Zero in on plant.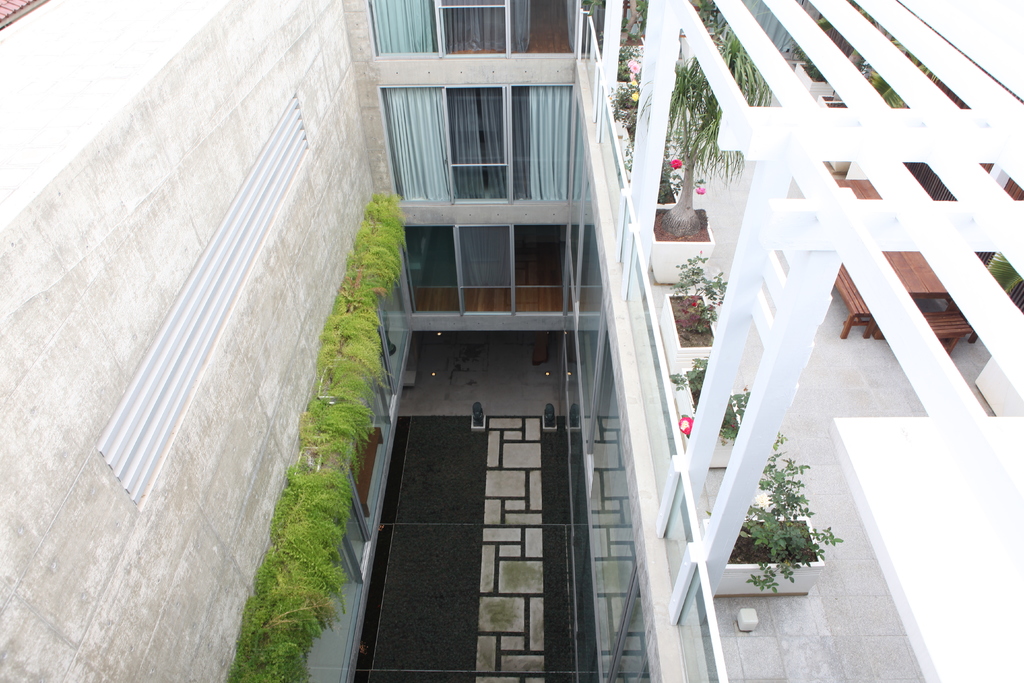
Zeroed in: x1=739 y1=440 x2=851 y2=601.
